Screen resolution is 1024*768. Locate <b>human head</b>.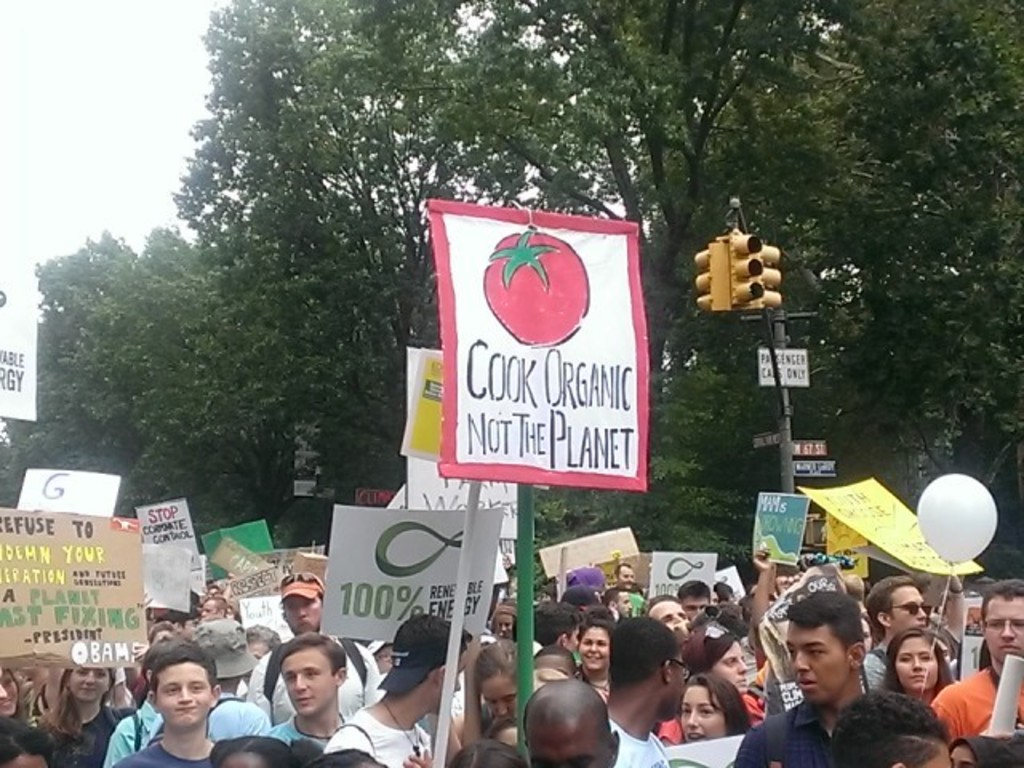
locate(861, 616, 870, 653).
